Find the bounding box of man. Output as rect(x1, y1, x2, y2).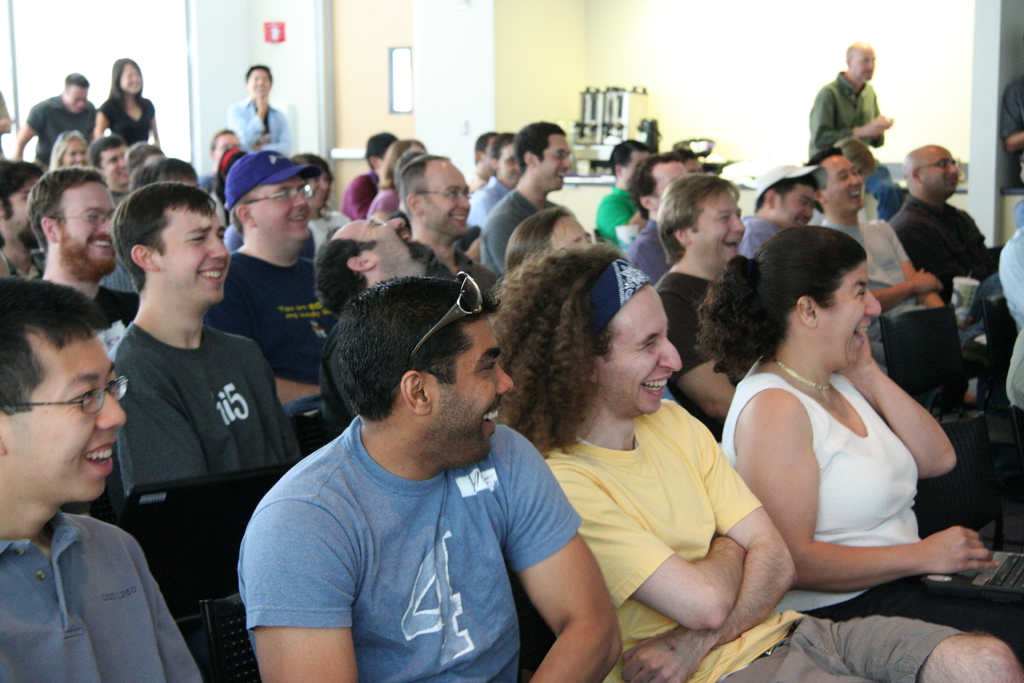
rect(804, 45, 895, 186).
